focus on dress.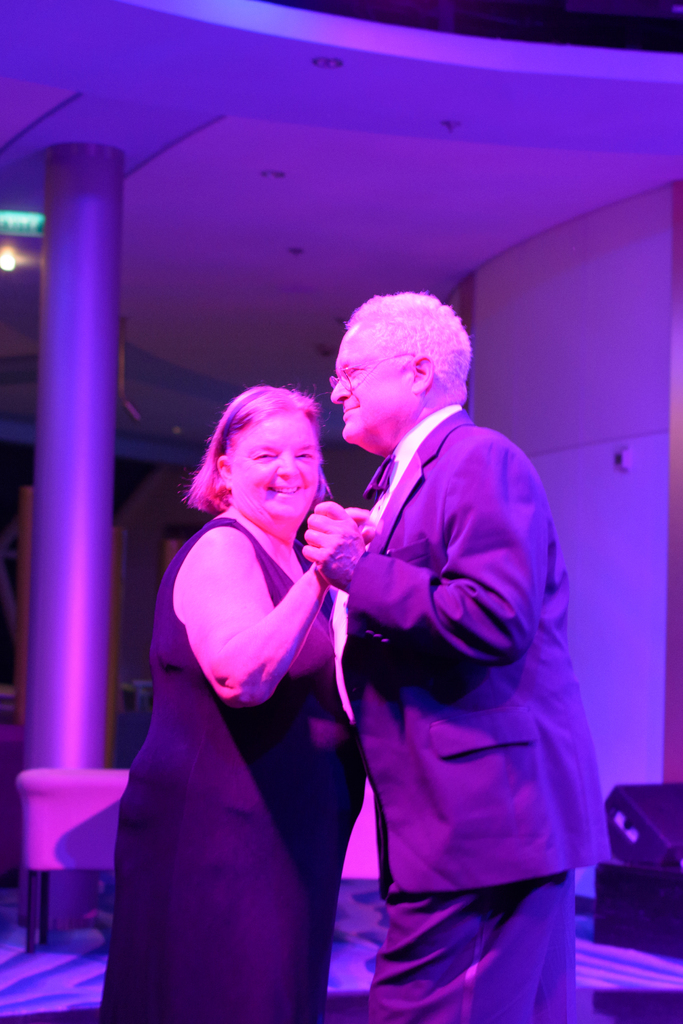
Focused at [x1=99, y1=511, x2=367, y2=1022].
